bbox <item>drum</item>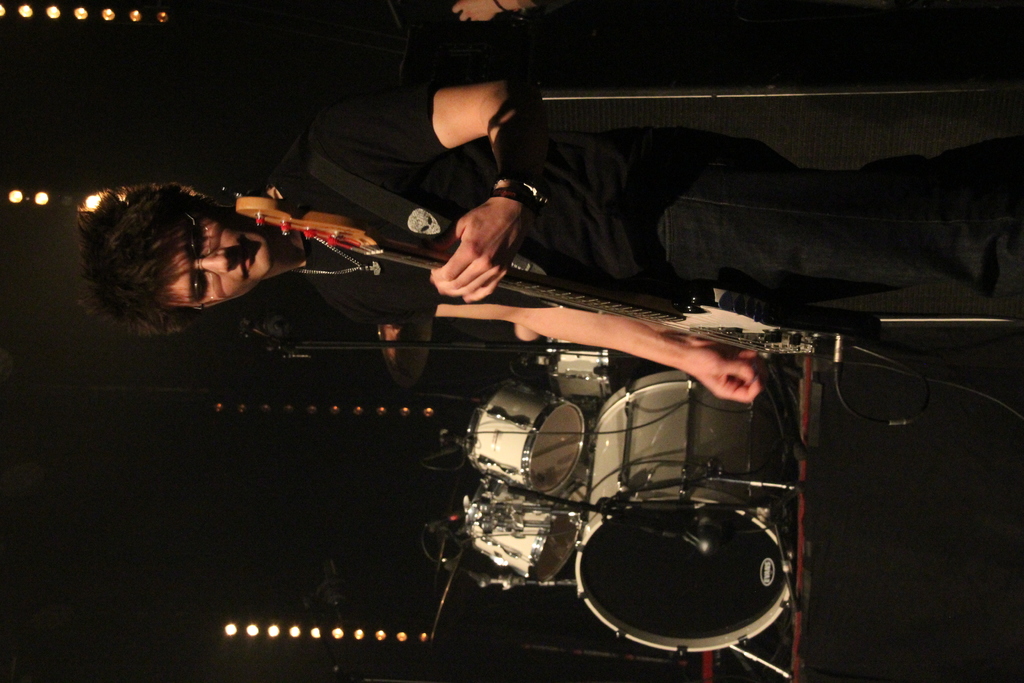
locate(461, 478, 579, 583)
